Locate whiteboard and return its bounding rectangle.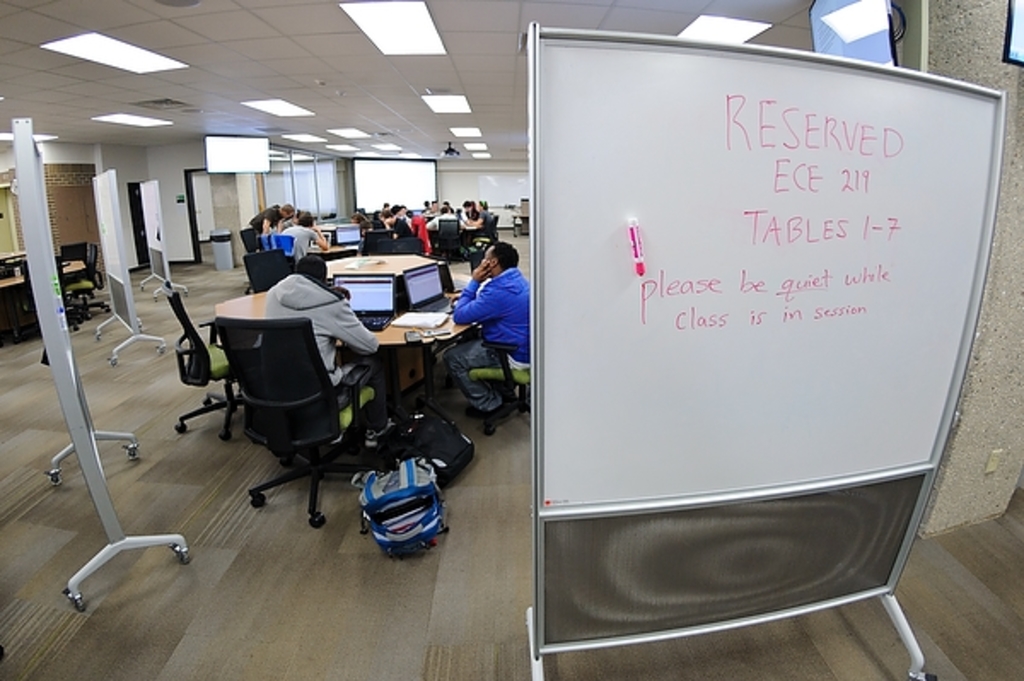
[x1=355, y1=162, x2=437, y2=210].
